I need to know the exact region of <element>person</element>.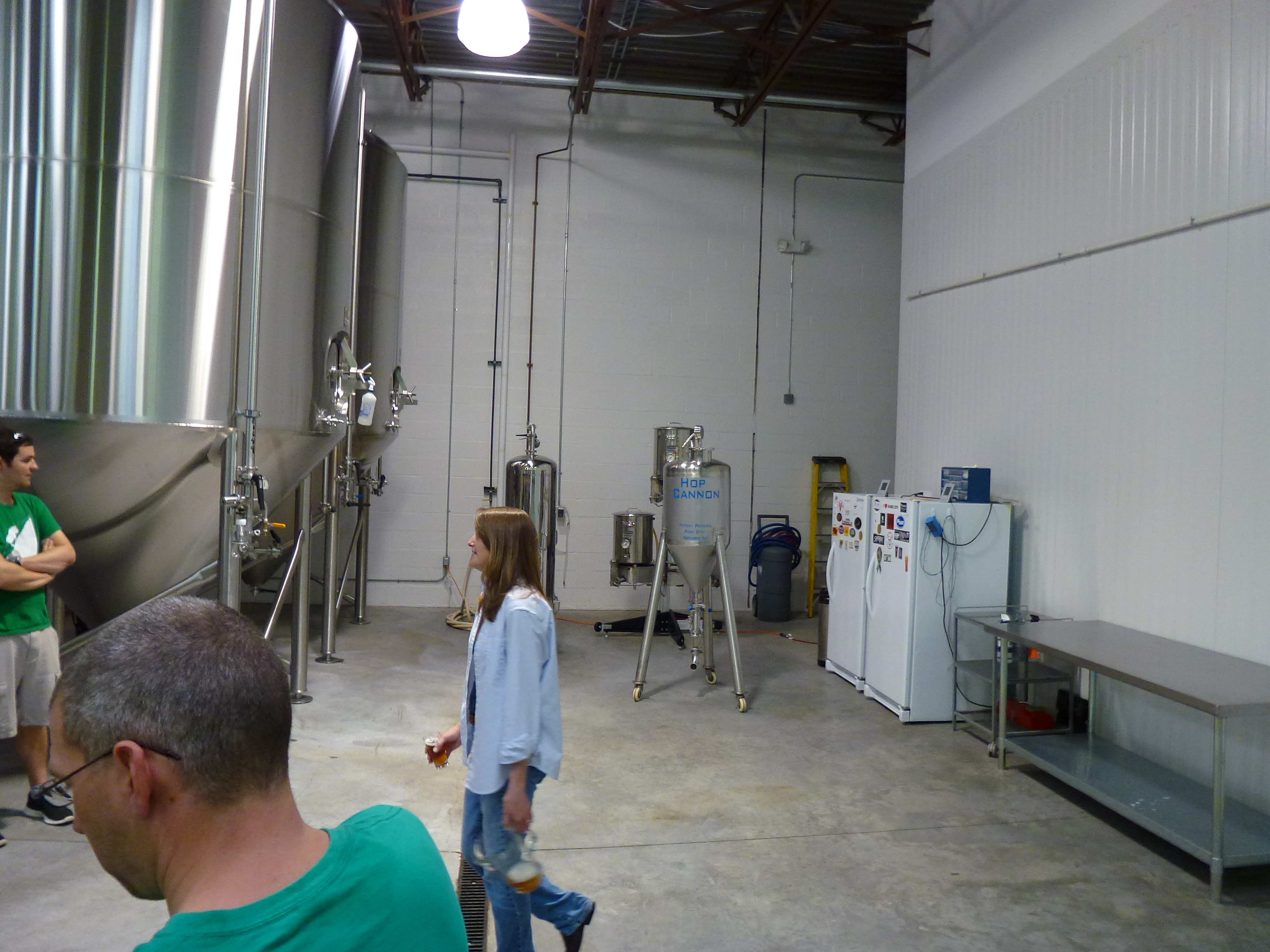
Region: box(0, 127, 22, 249).
